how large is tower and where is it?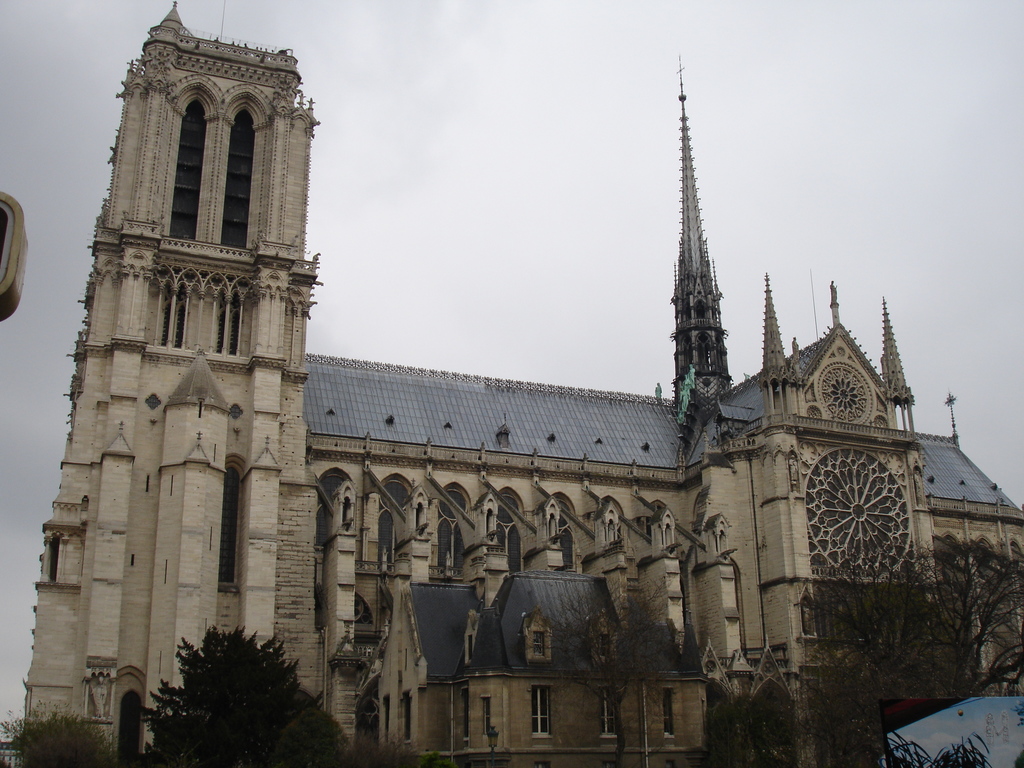
Bounding box: (664, 47, 738, 411).
